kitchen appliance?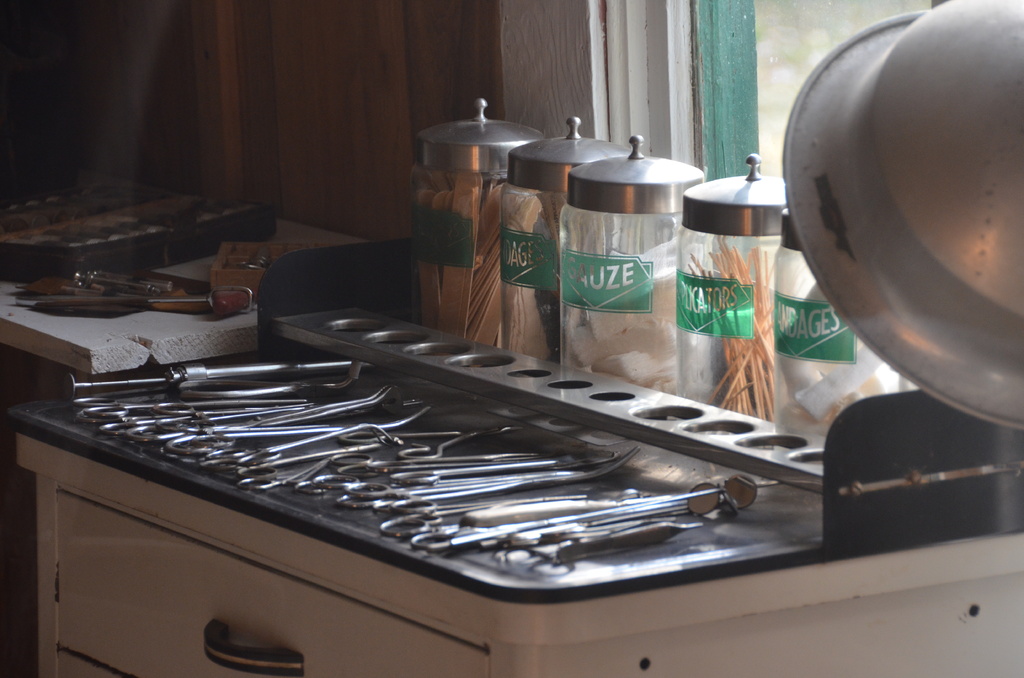
(x1=680, y1=156, x2=792, y2=419)
